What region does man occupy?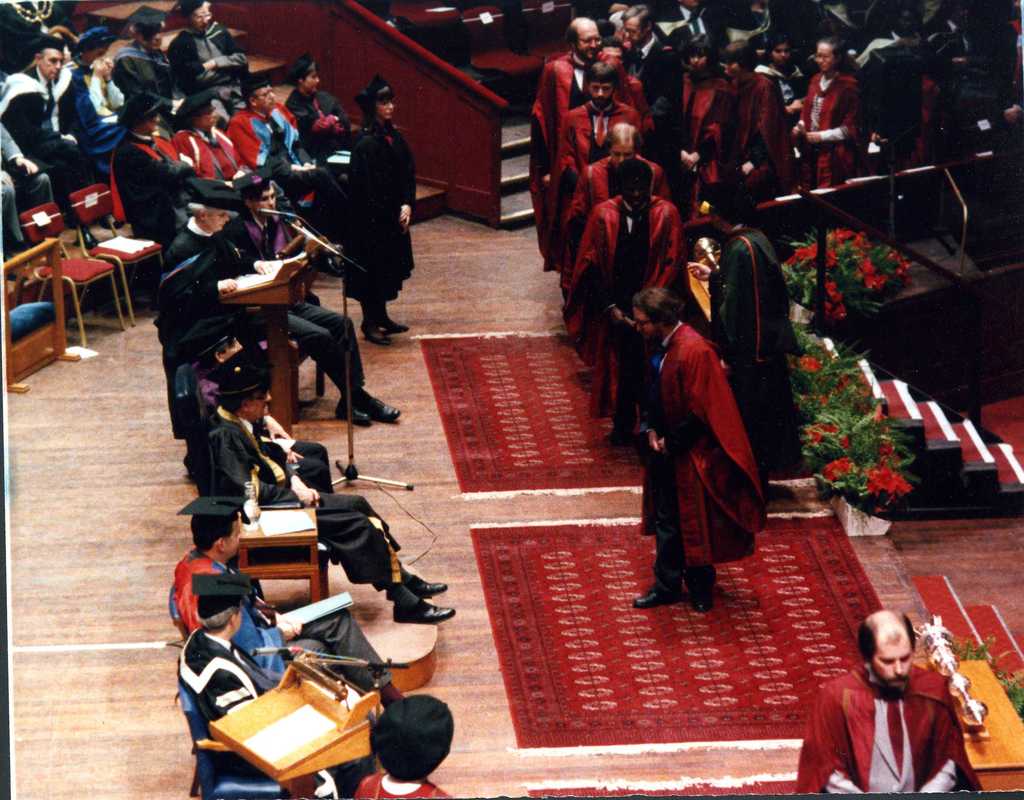
select_region(558, 126, 652, 222).
